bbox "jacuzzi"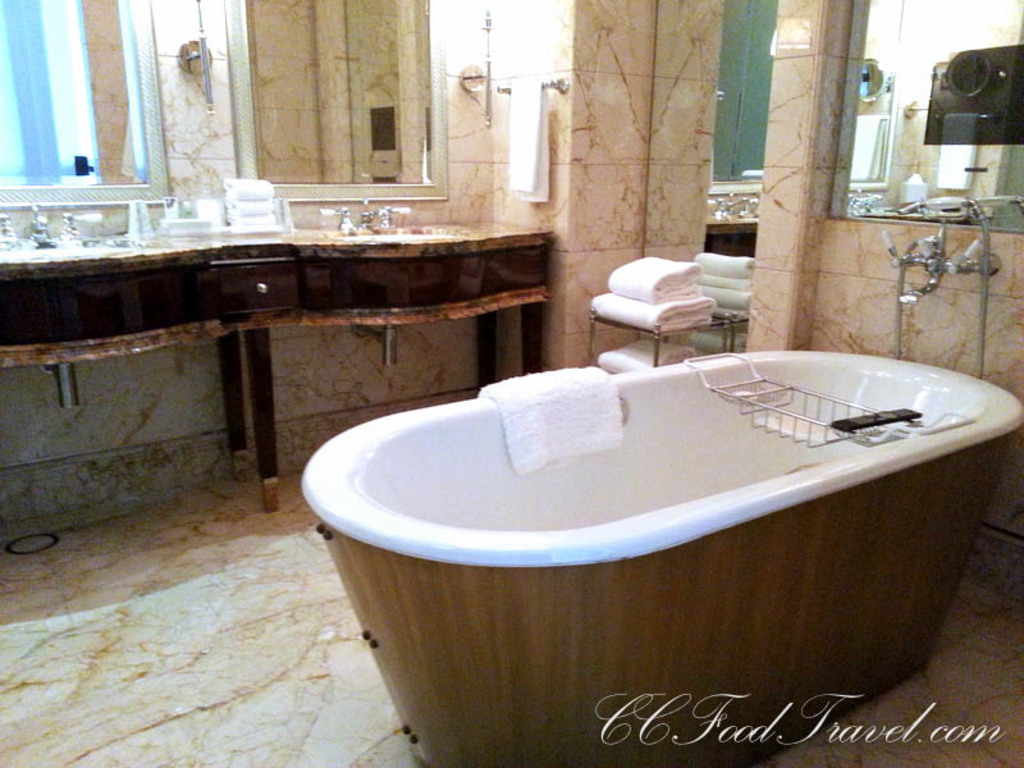
bbox=[300, 343, 1023, 767]
